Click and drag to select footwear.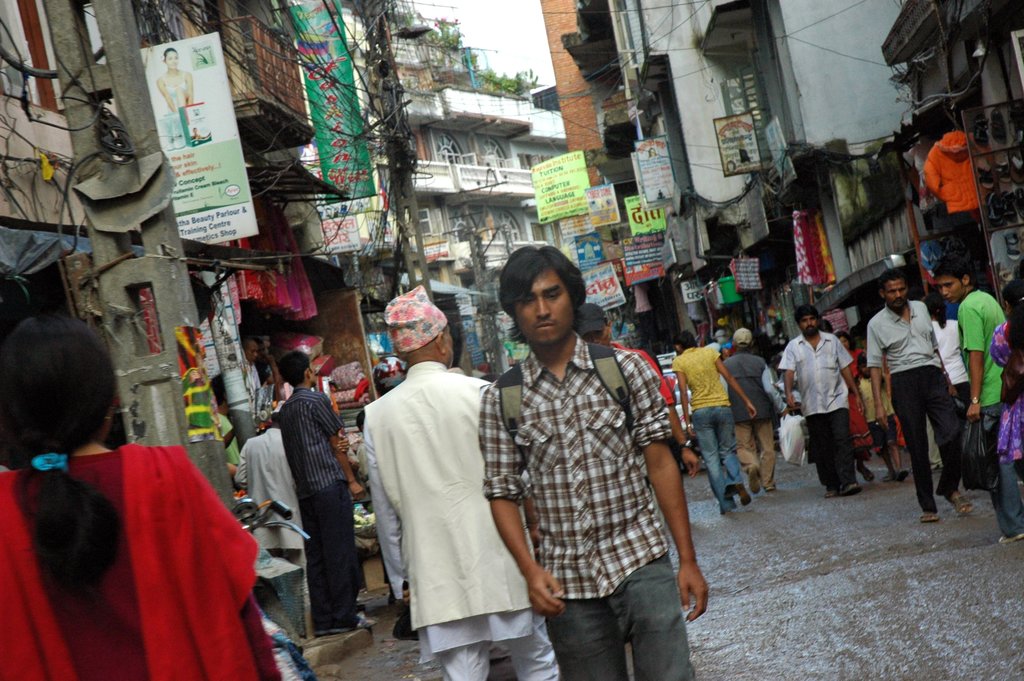
Selection: (317,611,376,632).
